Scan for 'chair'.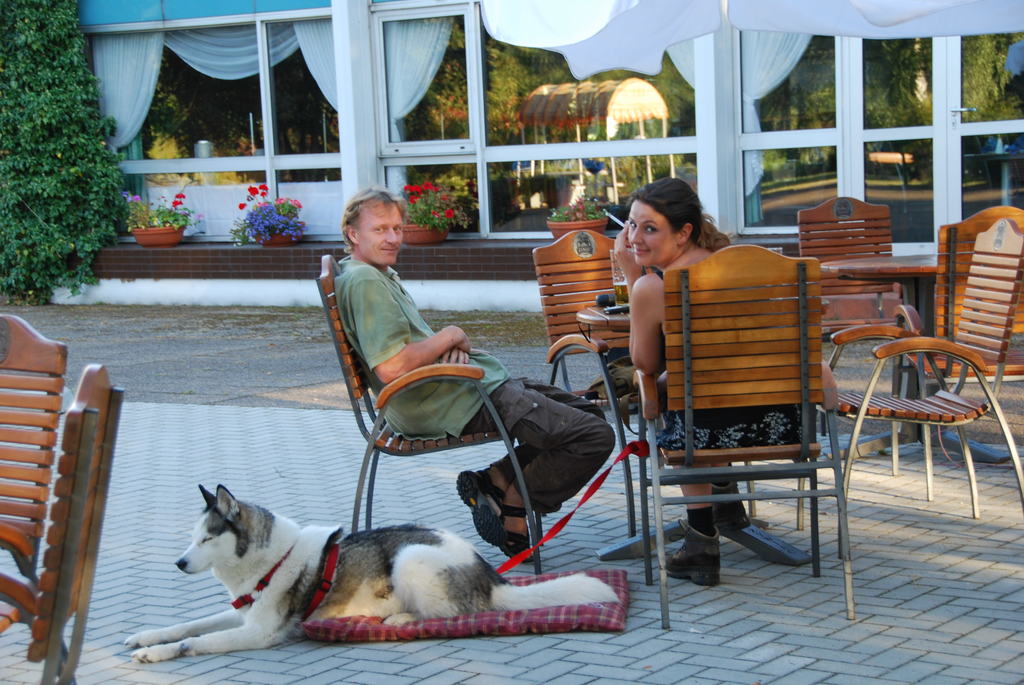
Scan result: pyautogui.locateOnScreen(831, 226, 1023, 552).
